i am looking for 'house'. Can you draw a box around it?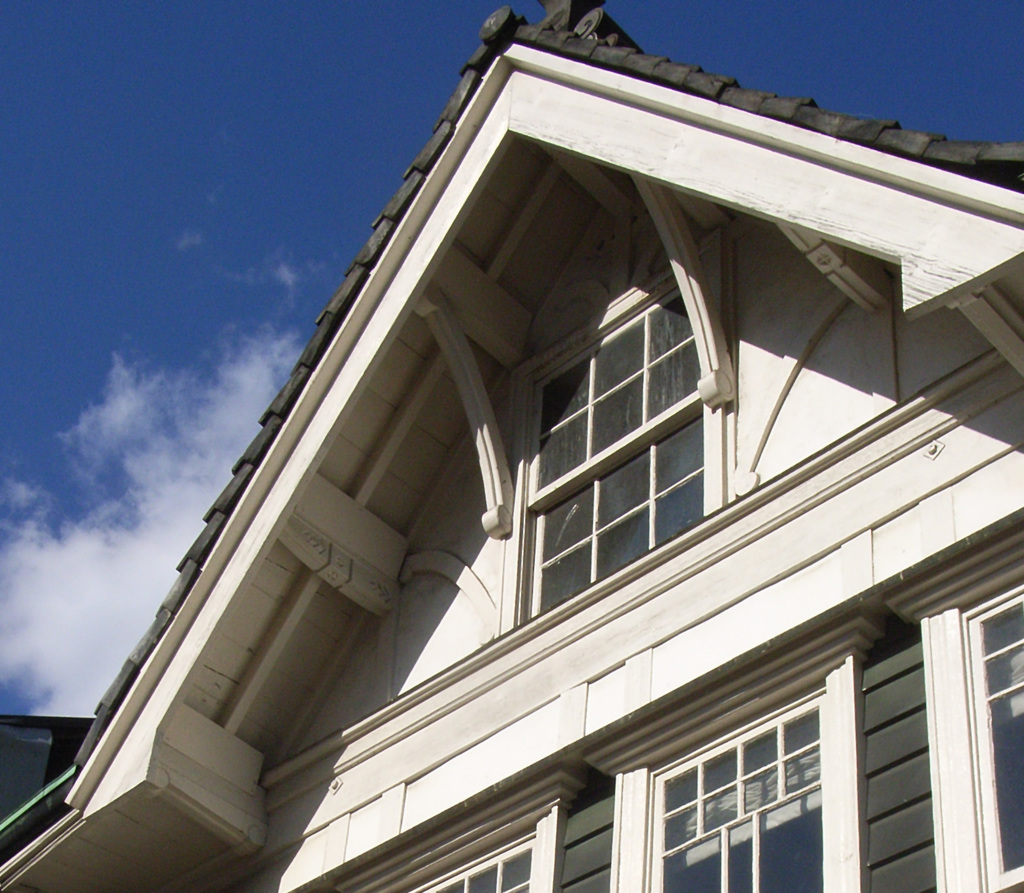
Sure, the bounding box is box=[0, 0, 1023, 892].
